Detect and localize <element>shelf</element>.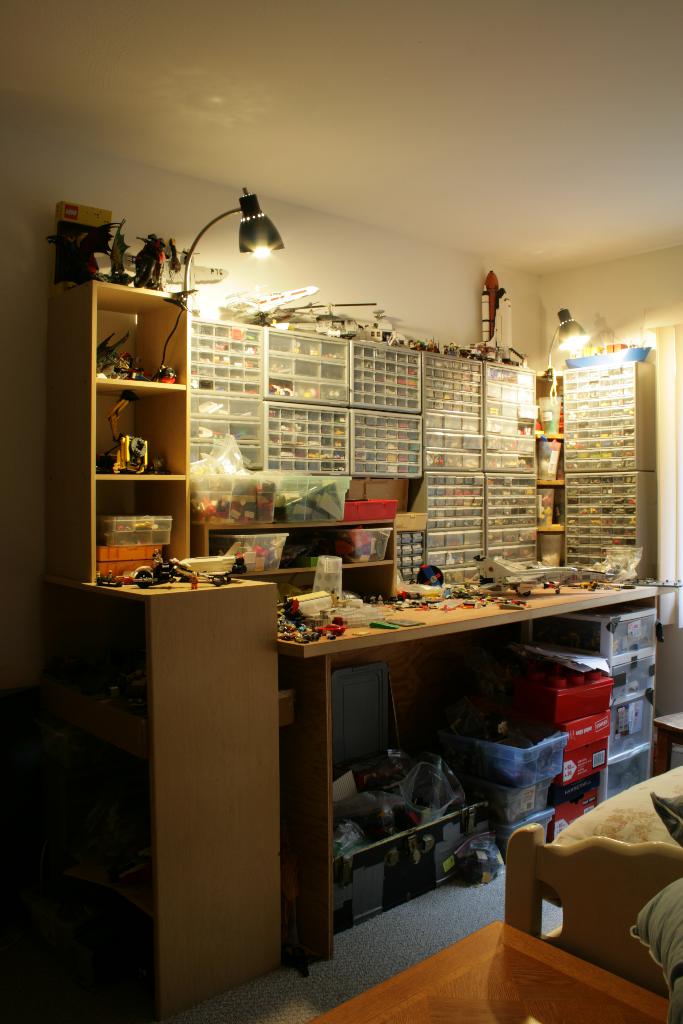
Localized at (72,244,208,575).
